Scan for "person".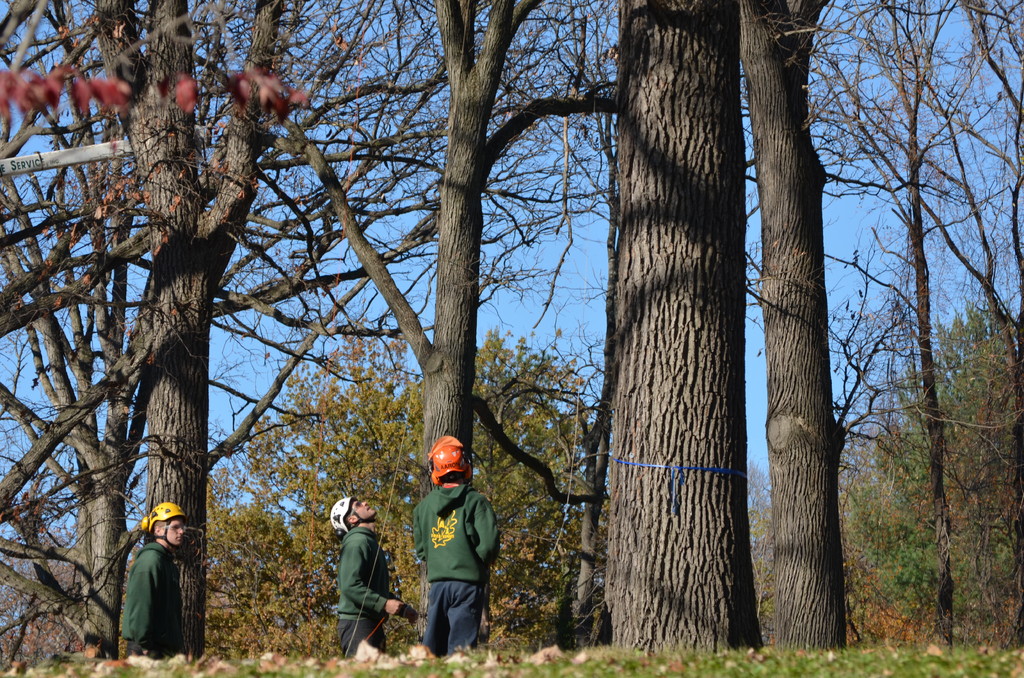
Scan result: l=118, t=504, r=187, b=661.
